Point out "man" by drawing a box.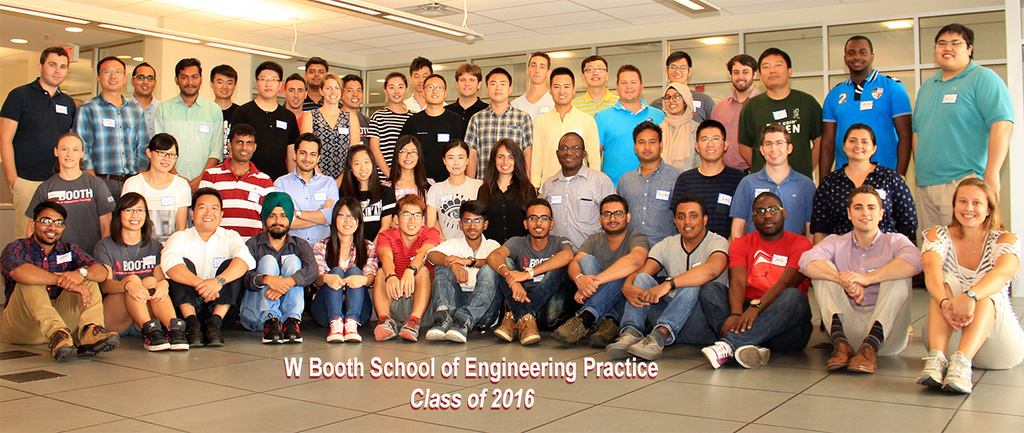
(left=415, top=190, right=510, bottom=336).
